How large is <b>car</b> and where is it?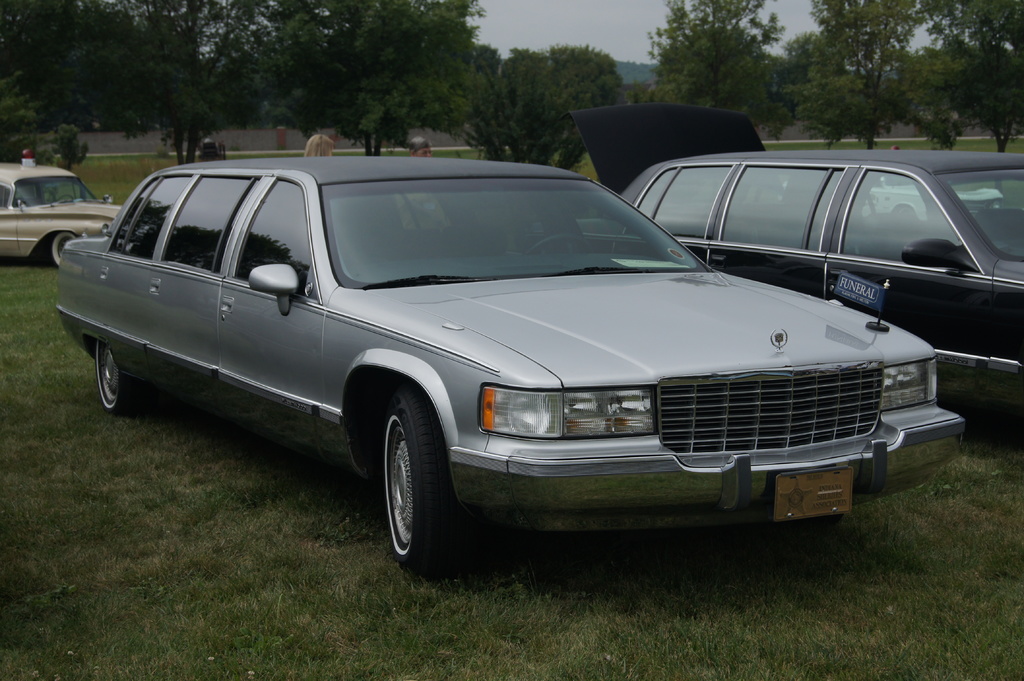
Bounding box: (left=58, top=149, right=960, bottom=578).
